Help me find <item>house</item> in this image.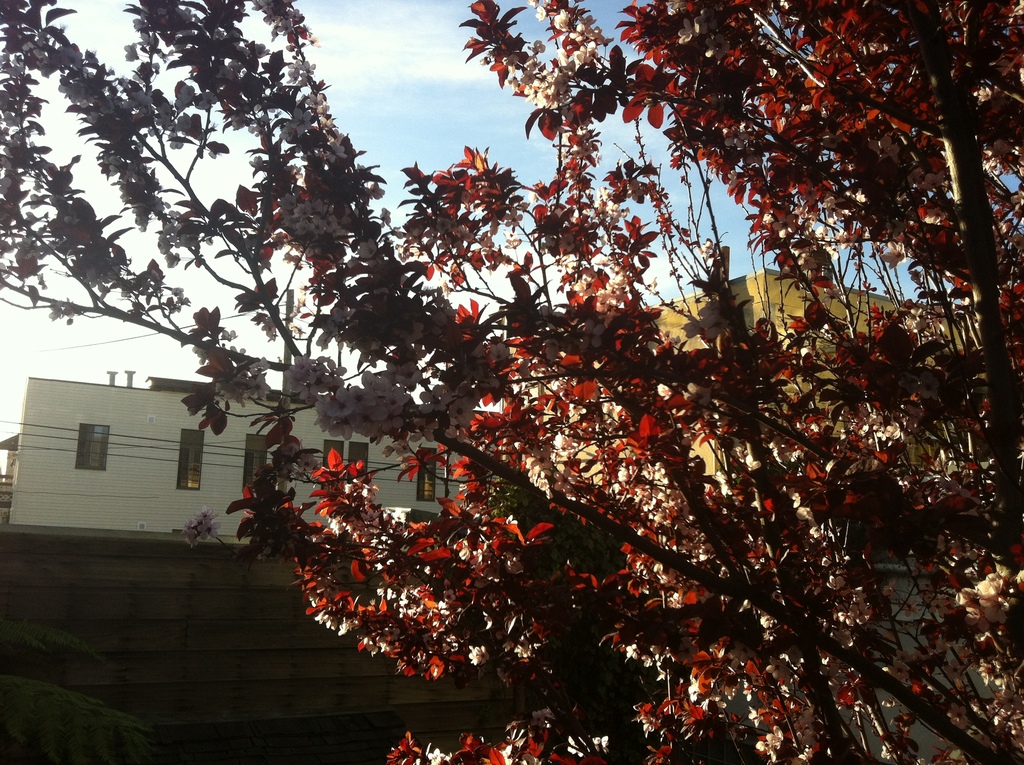
Found it: bbox(528, 271, 964, 509).
